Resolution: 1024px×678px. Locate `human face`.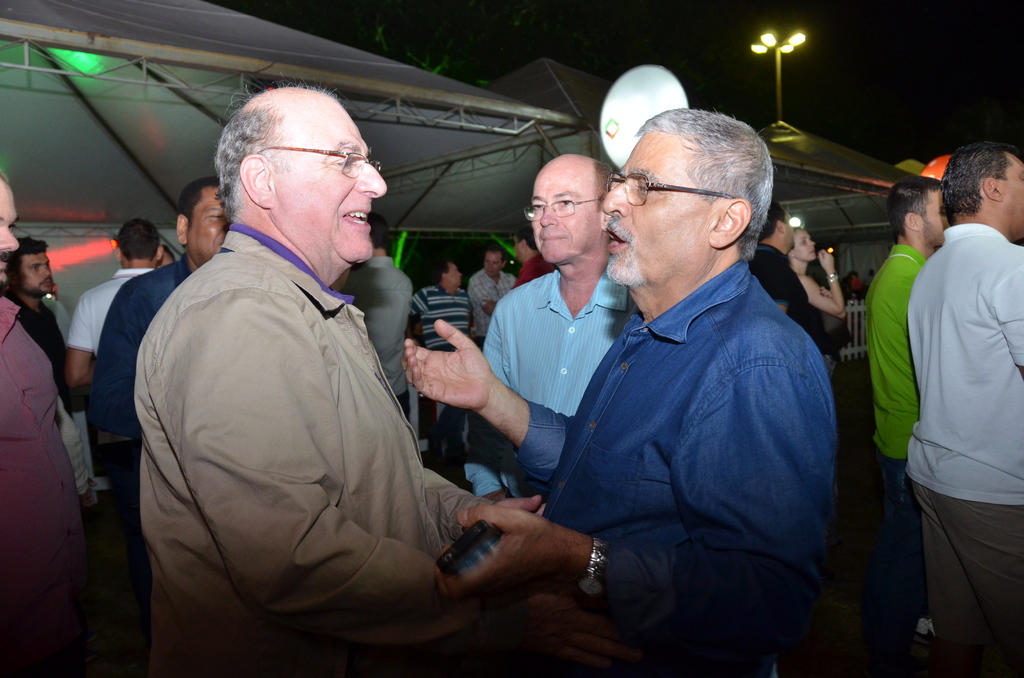
[515, 236, 527, 259].
